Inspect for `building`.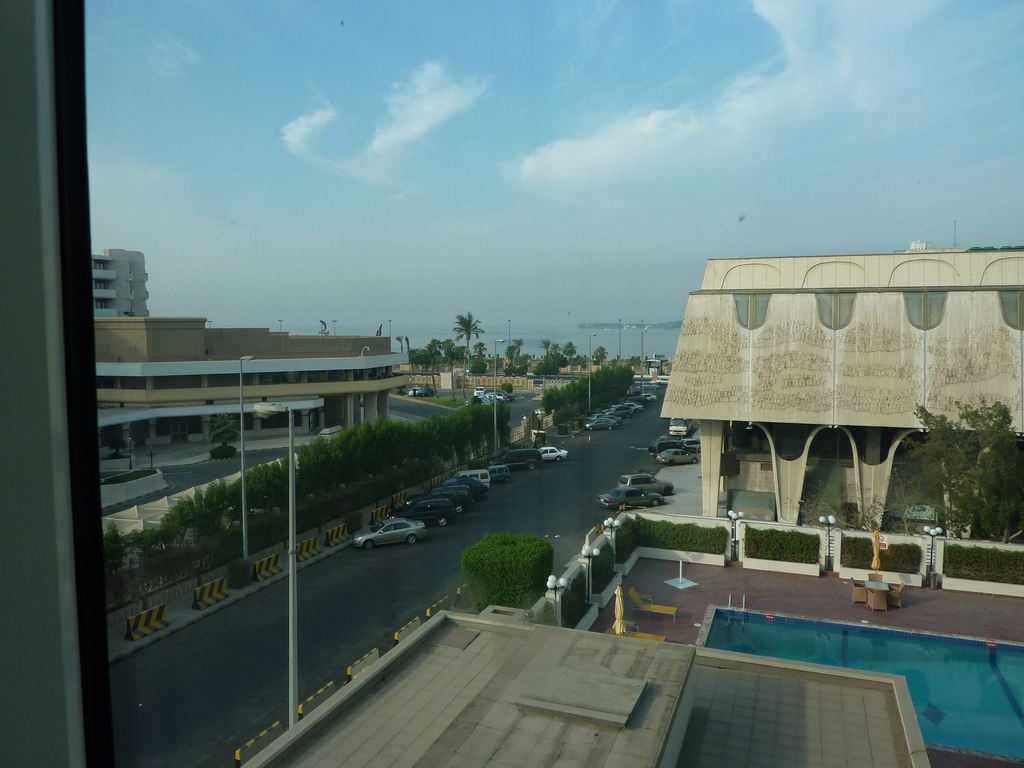
Inspection: 96/315/410/459.
